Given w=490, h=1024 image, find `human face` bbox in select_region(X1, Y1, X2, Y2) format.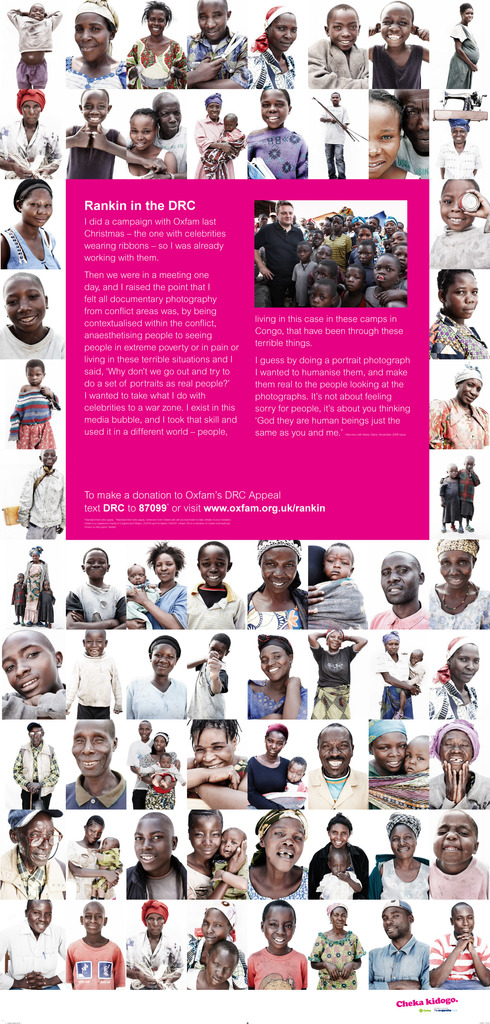
select_region(388, 915, 409, 945).
